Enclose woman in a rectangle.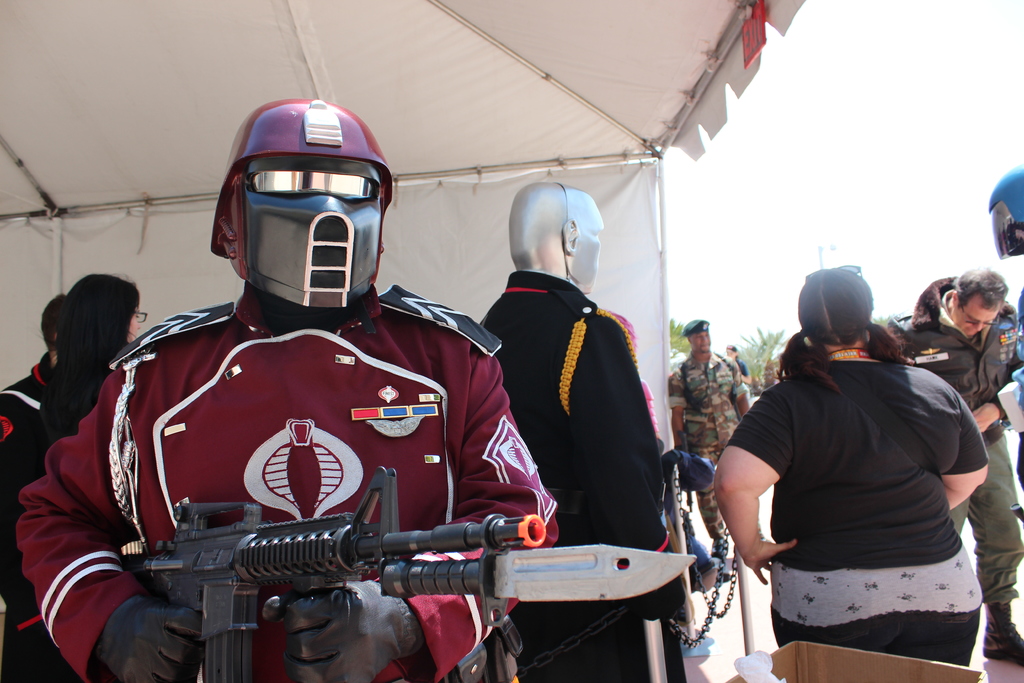
left=28, top=273, right=145, bottom=484.
